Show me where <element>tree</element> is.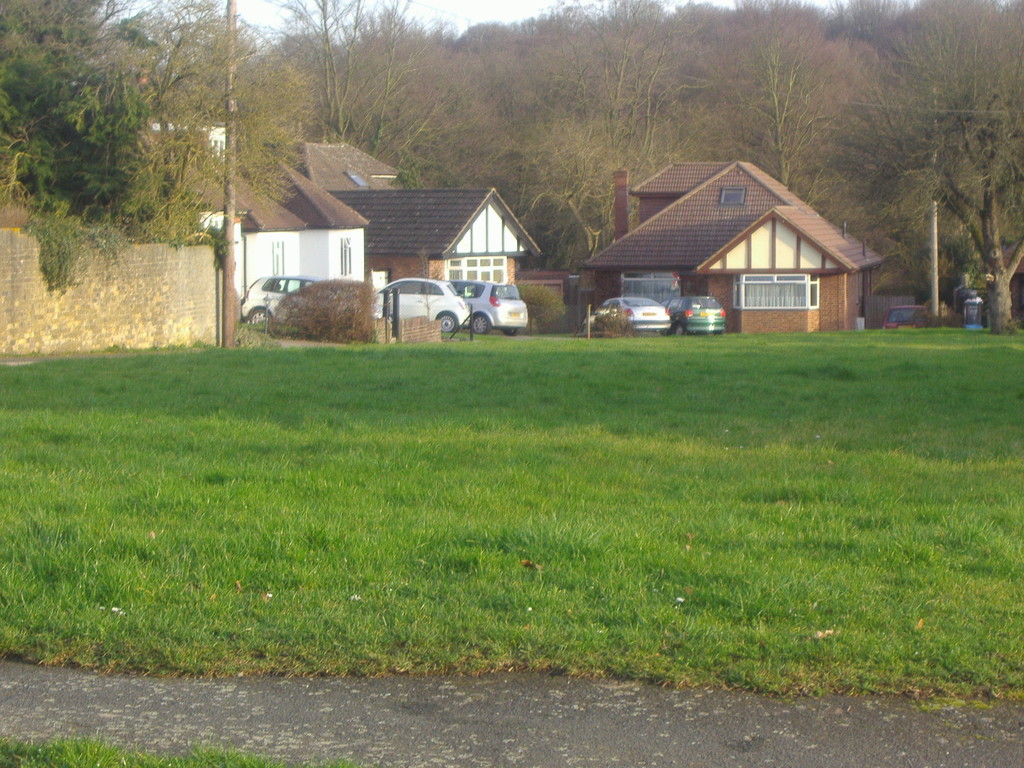
<element>tree</element> is at <region>854, 15, 1010, 323</region>.
